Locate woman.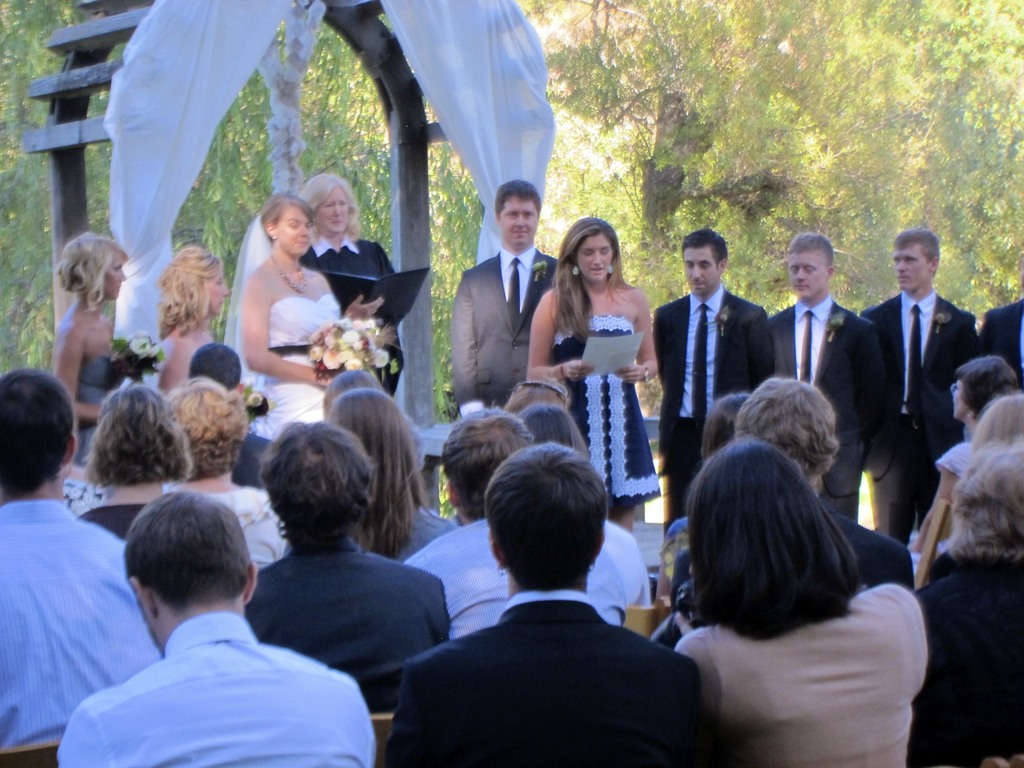
Bounding box: [left=654, top=393, right=751, bottom=612].
